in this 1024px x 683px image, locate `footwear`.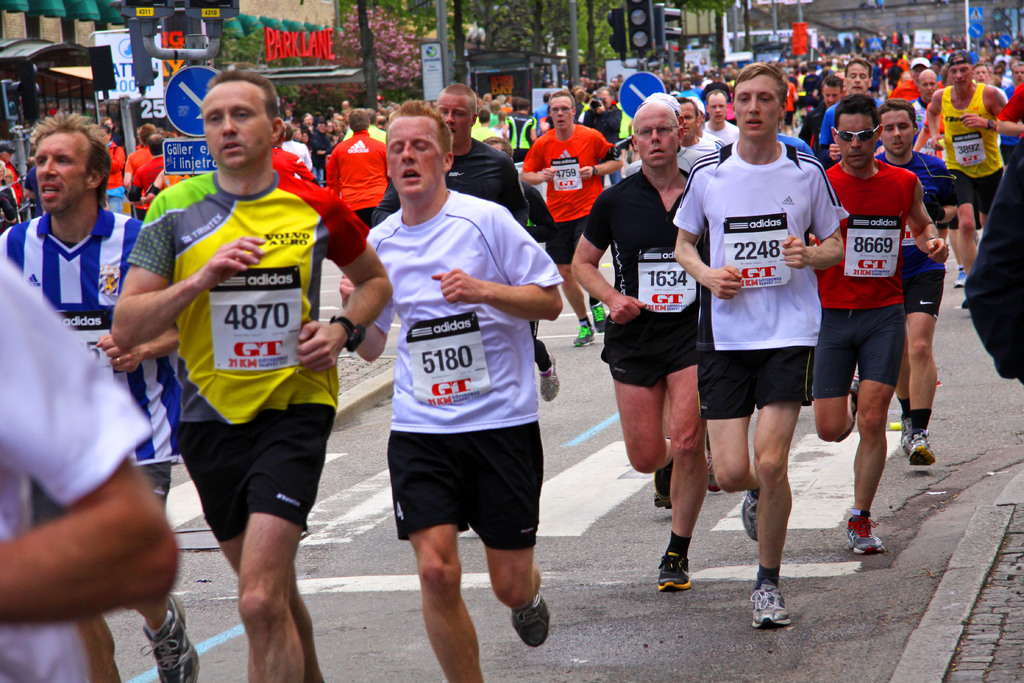
Bounding box: region(751, 575, 794, 629).
